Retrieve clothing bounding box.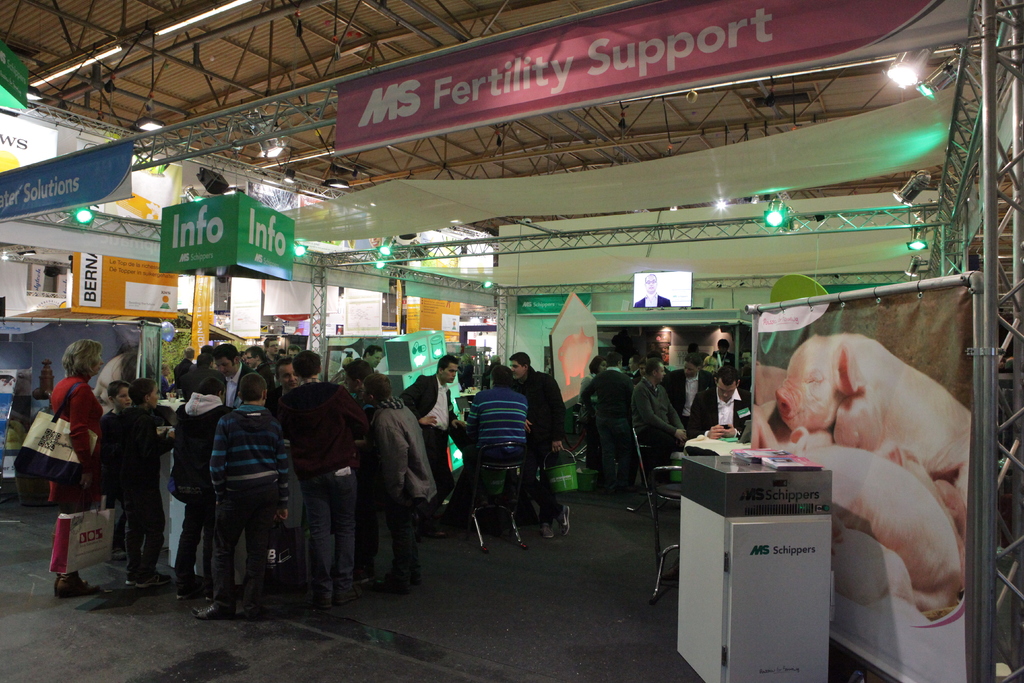
Bounding box: BBox(209, 404, 289, 605).
